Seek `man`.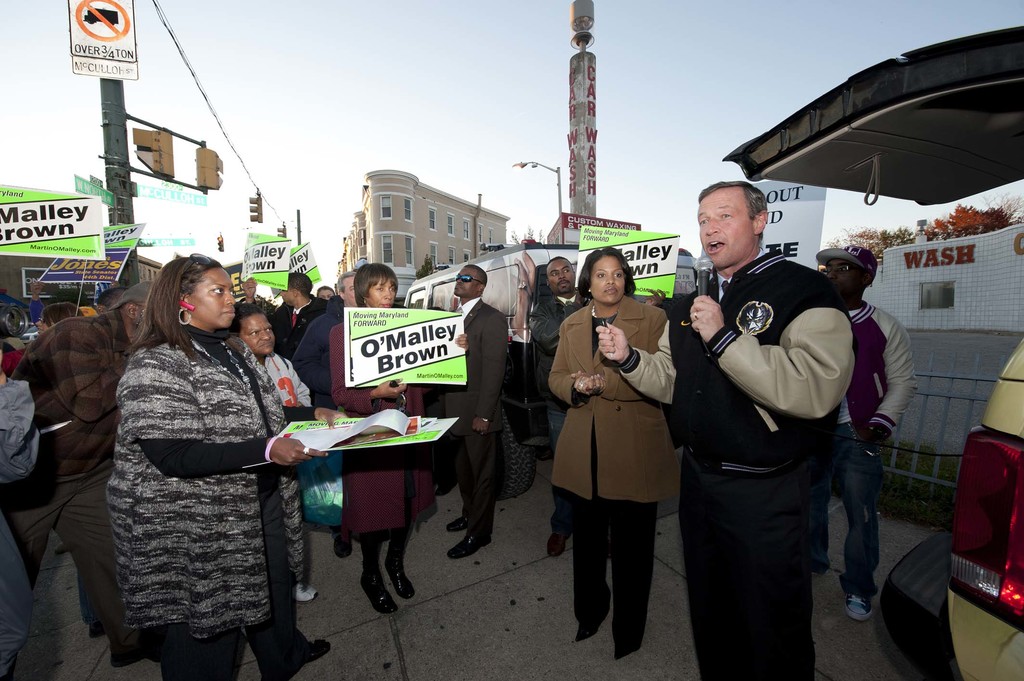
BBox(440, 262, 506, 558).
